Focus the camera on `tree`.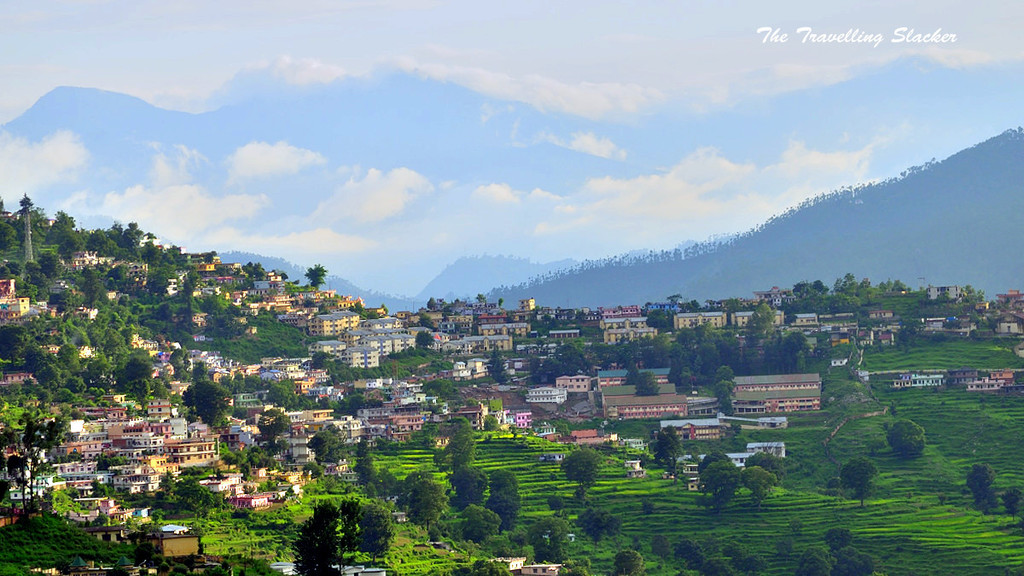
Focus region: 883,415,929,458.
